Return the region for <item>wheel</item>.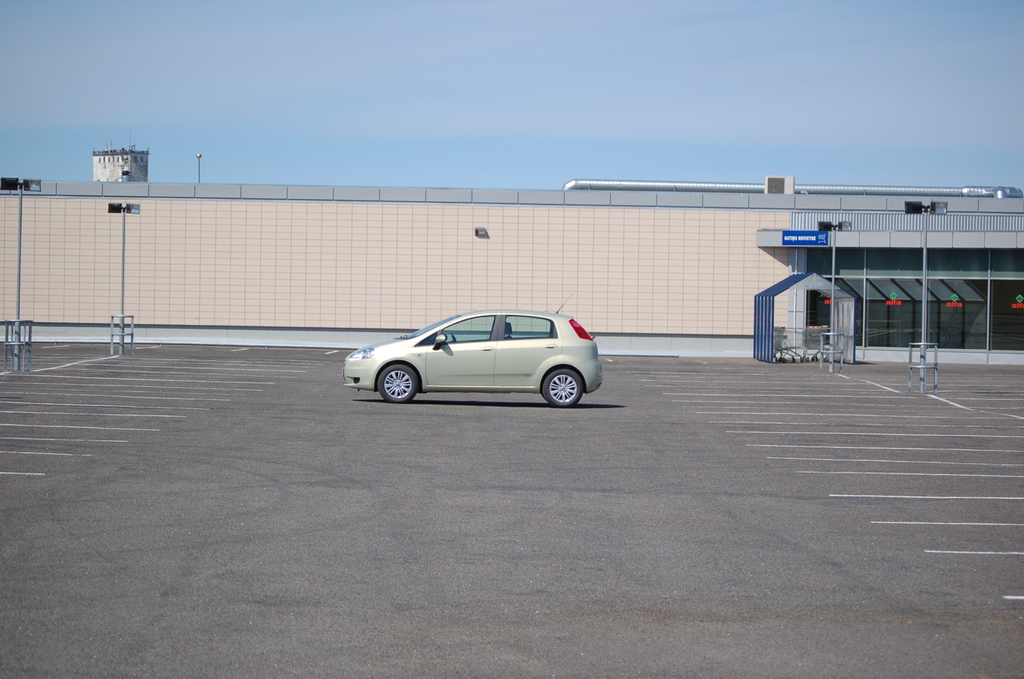
<region>541, 370, 582, 407</region>.
